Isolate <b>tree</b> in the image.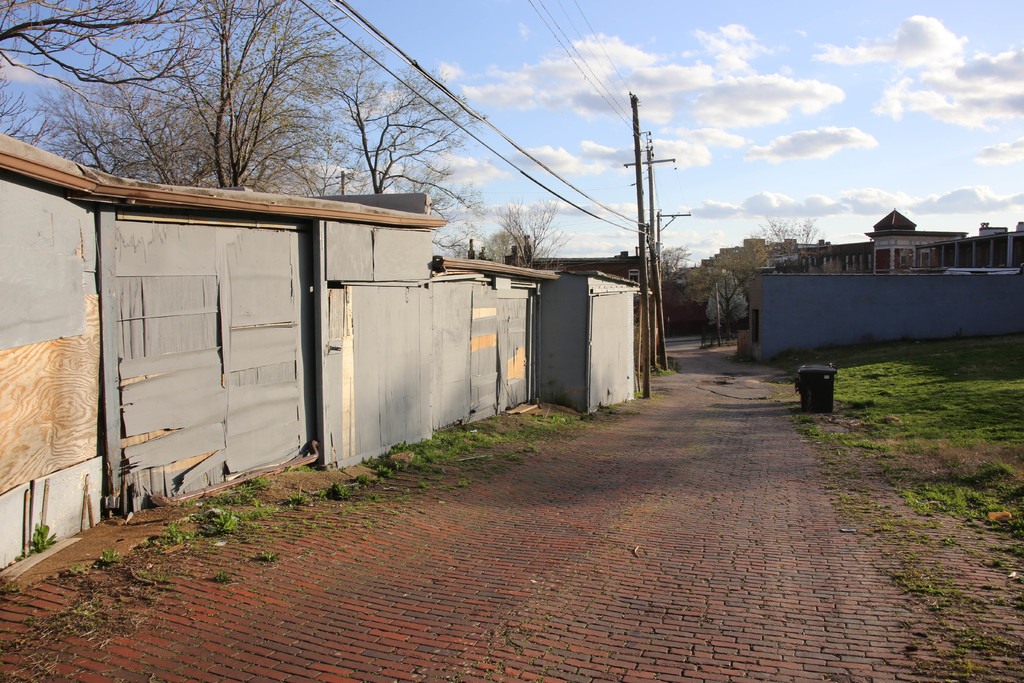
Isolated region: 282/45/492/217.
